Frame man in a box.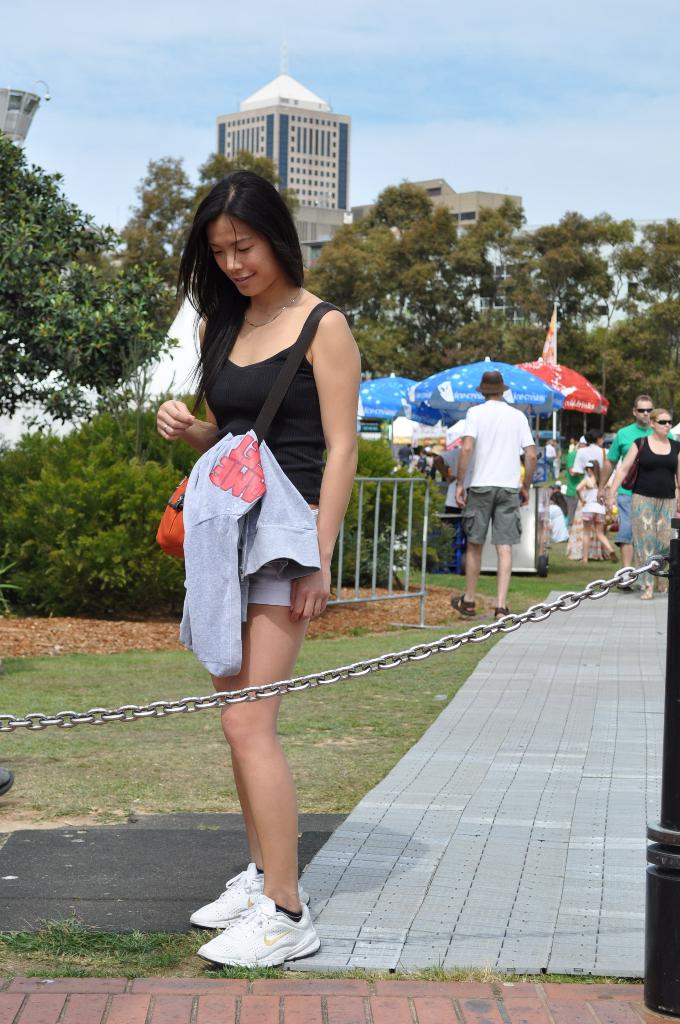
(x1=593, y1=390, x2=654, y2=505).
